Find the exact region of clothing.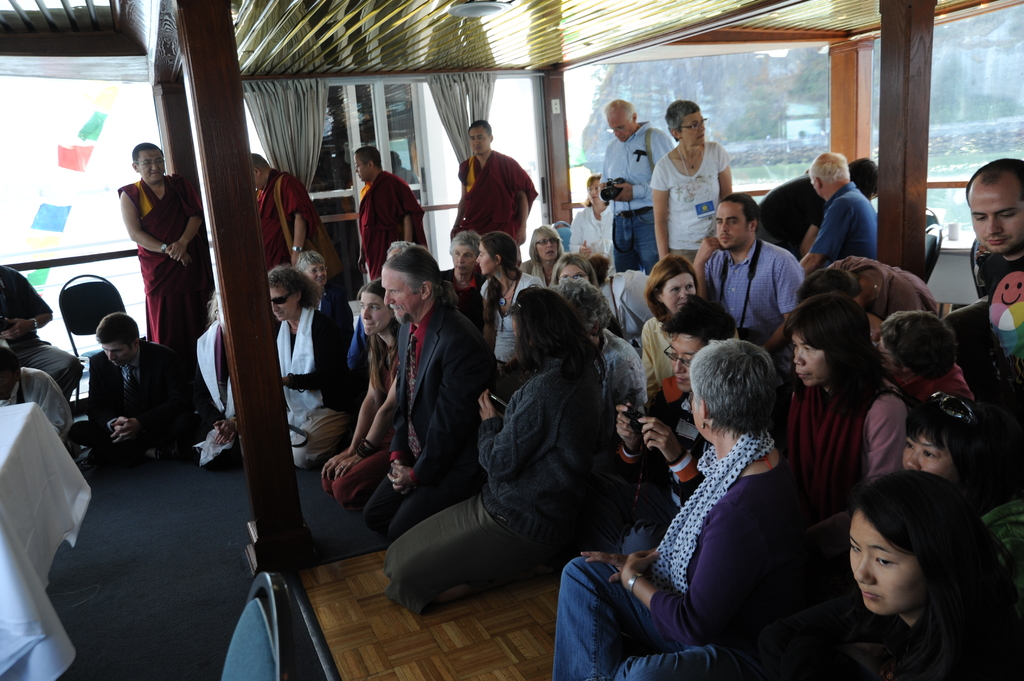
Exact region: x1=643 y1=138 x2=730 y2=261.
